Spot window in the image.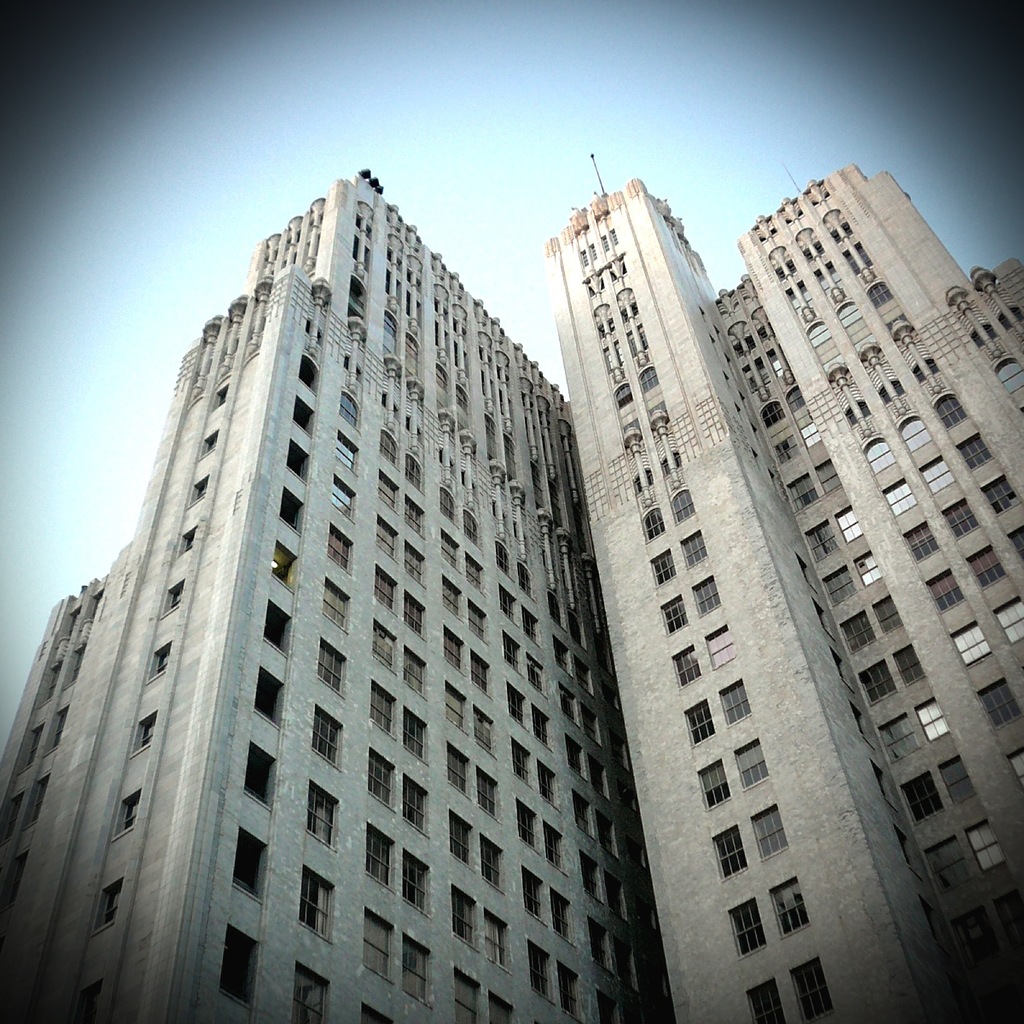
window found at bbox(660, 588, 685, 640).
